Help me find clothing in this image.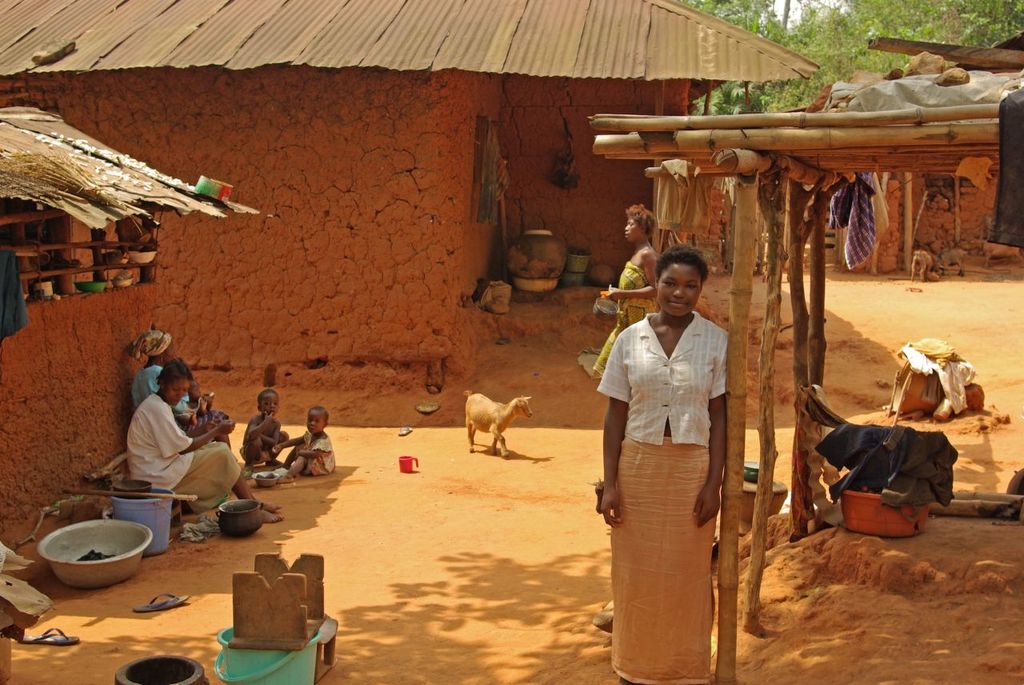
Found it: crop(122, 395, 245, 527).
